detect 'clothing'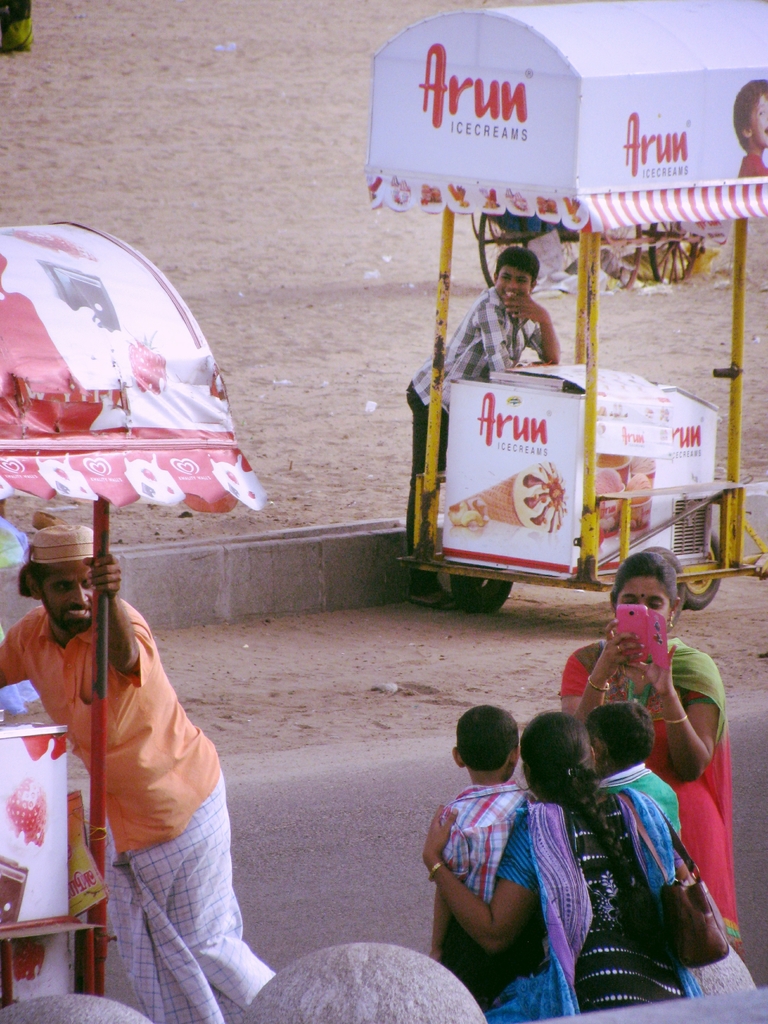
x1=559 y1=756 x2=687 y2=979
